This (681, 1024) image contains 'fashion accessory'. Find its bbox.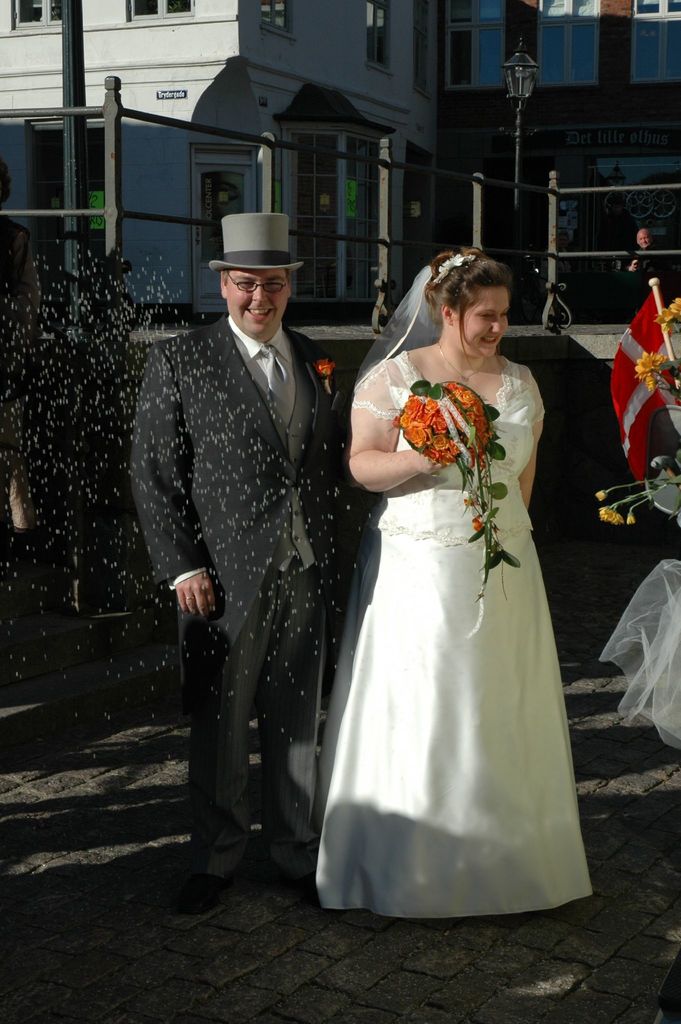
box=[431, 244, 485, 290].
